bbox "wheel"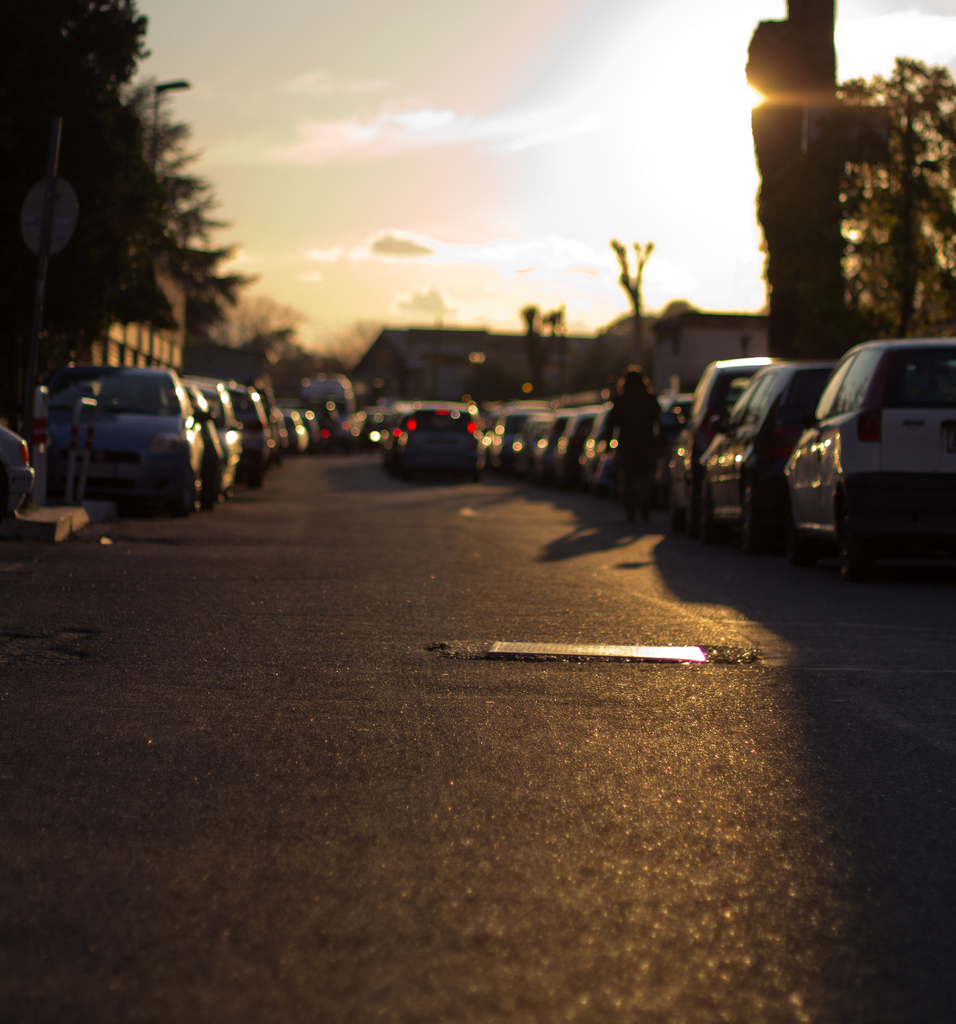
[834,506,859,578]
